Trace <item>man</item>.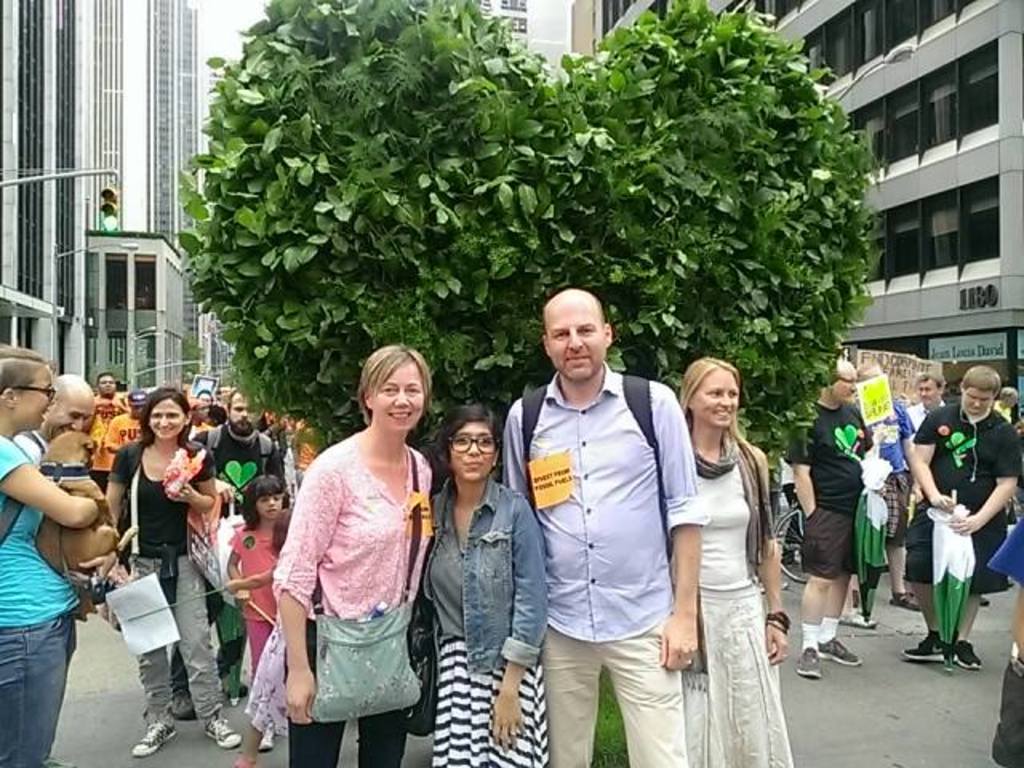
Traced to <region>192, 387, 282, 701</region>.
